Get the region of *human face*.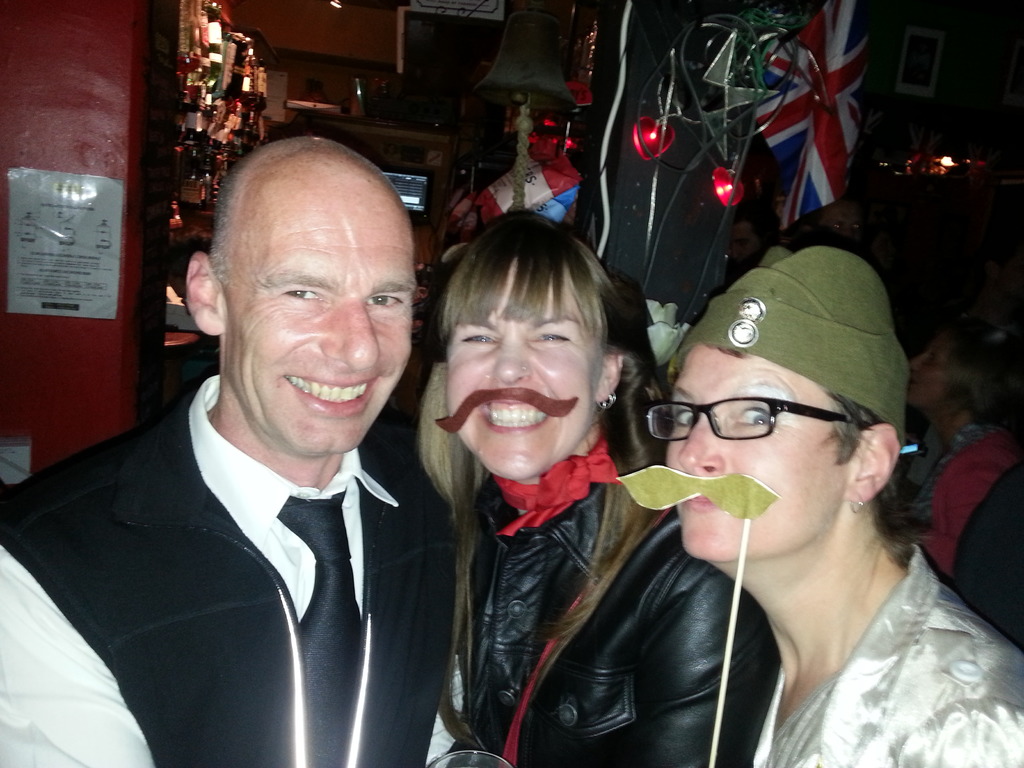
(218, 180, 427, 447).
